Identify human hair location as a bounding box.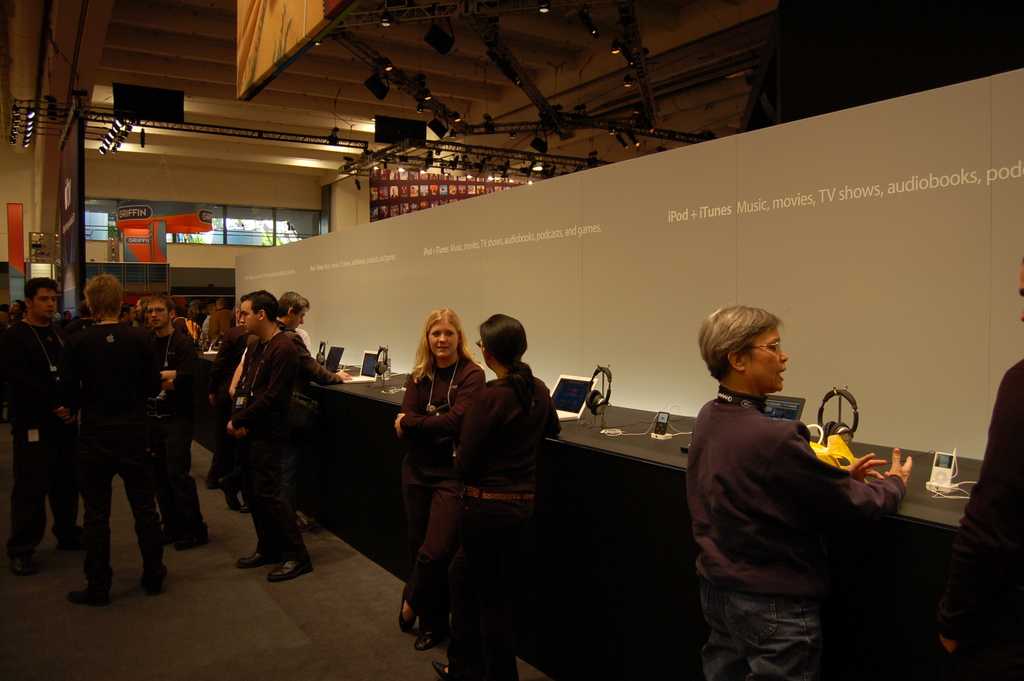
bbox=[410, 305, 475, 387].
